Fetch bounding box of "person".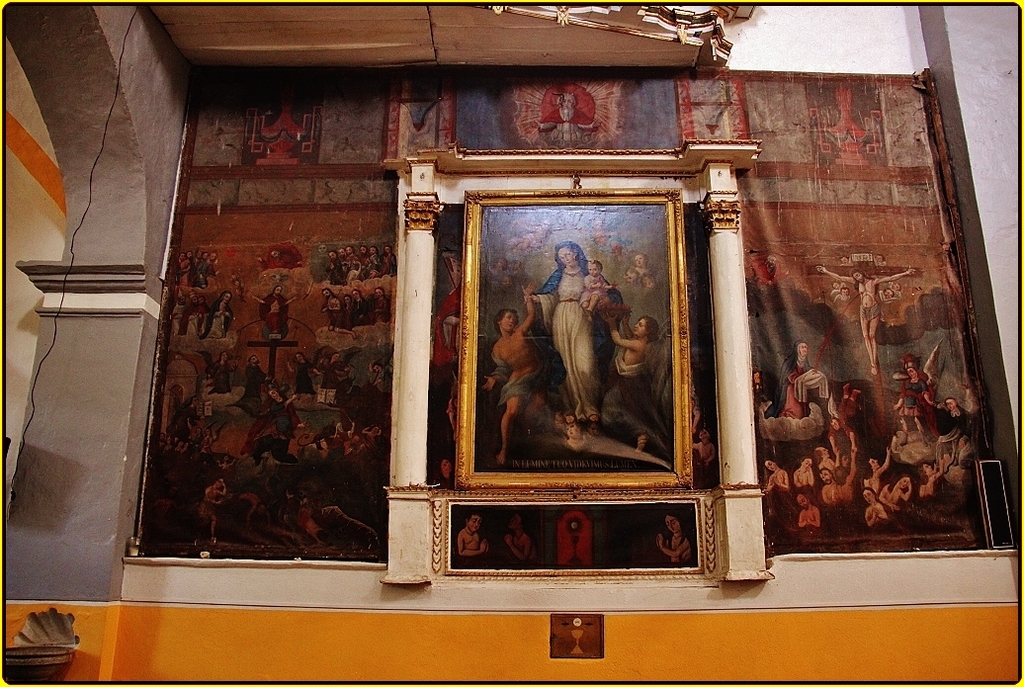
Bbox: 523/243/622/422.
